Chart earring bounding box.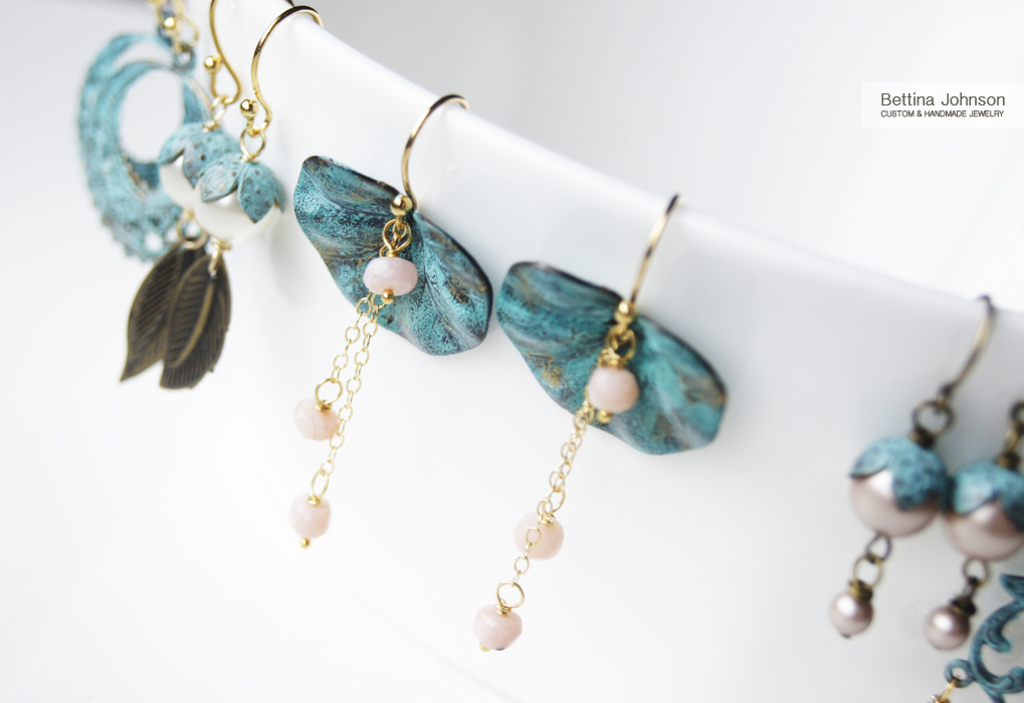
Charted: 175 3 326 394.
